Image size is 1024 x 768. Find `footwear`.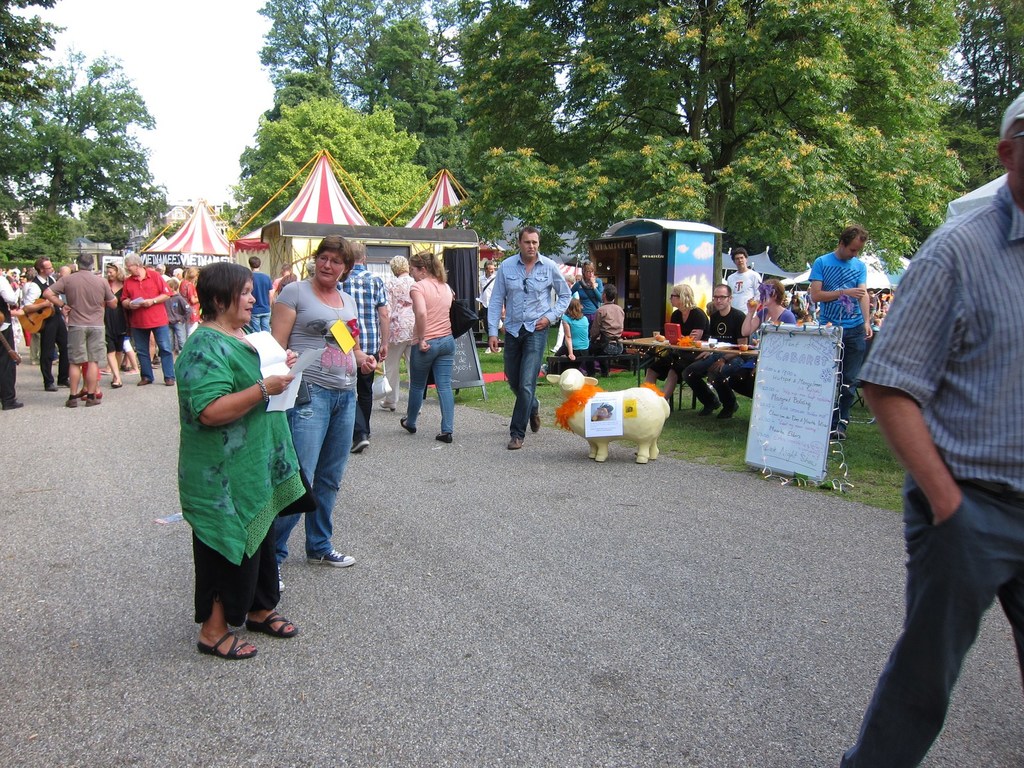
65/394/77/410.
